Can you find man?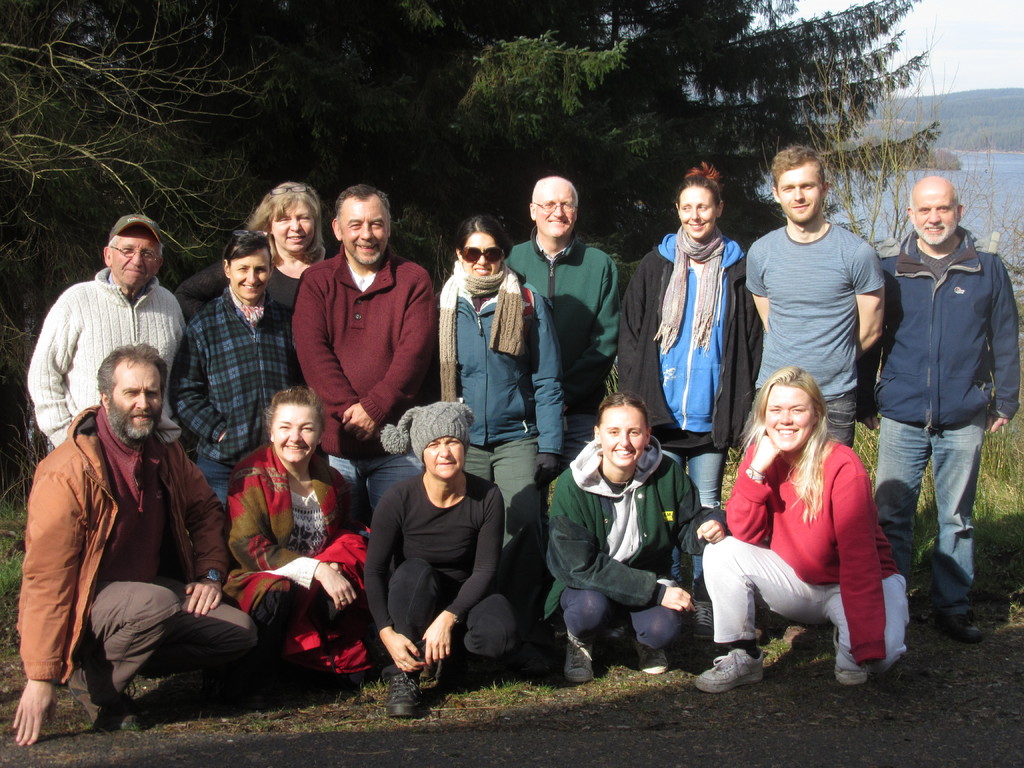
Yes, bounding box: <box>505,176,621,522</box>.
